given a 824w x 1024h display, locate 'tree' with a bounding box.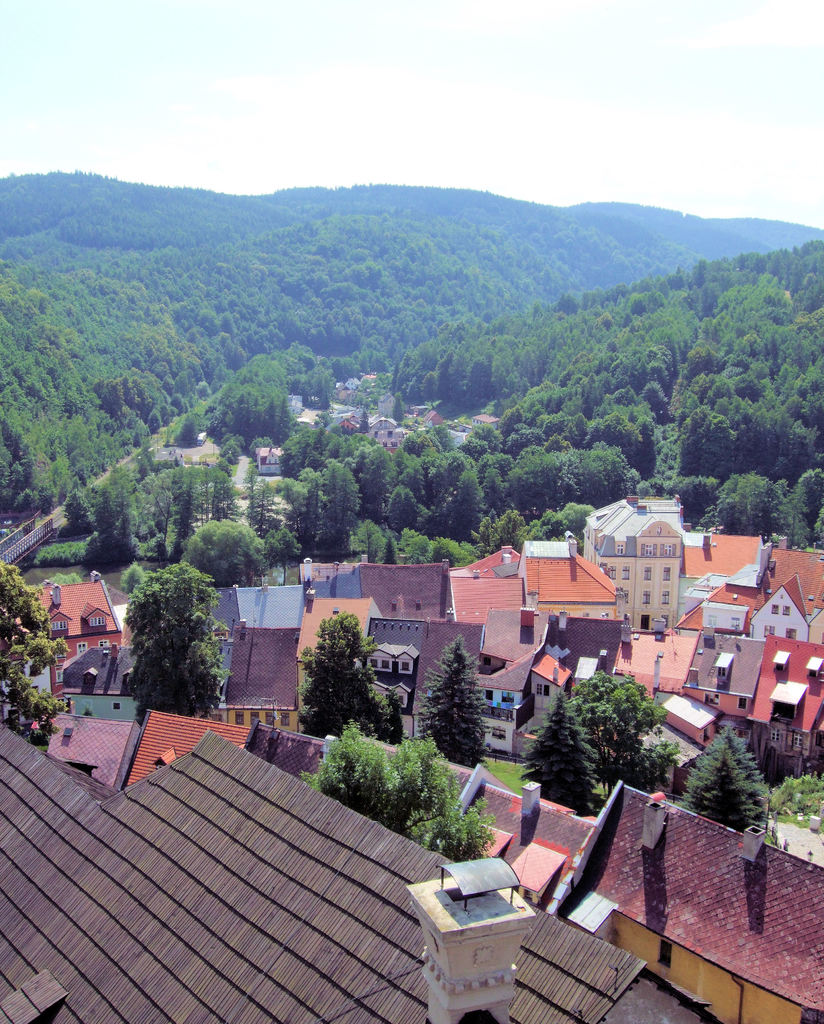
Located: BBox(304, 717, 458, 833).
